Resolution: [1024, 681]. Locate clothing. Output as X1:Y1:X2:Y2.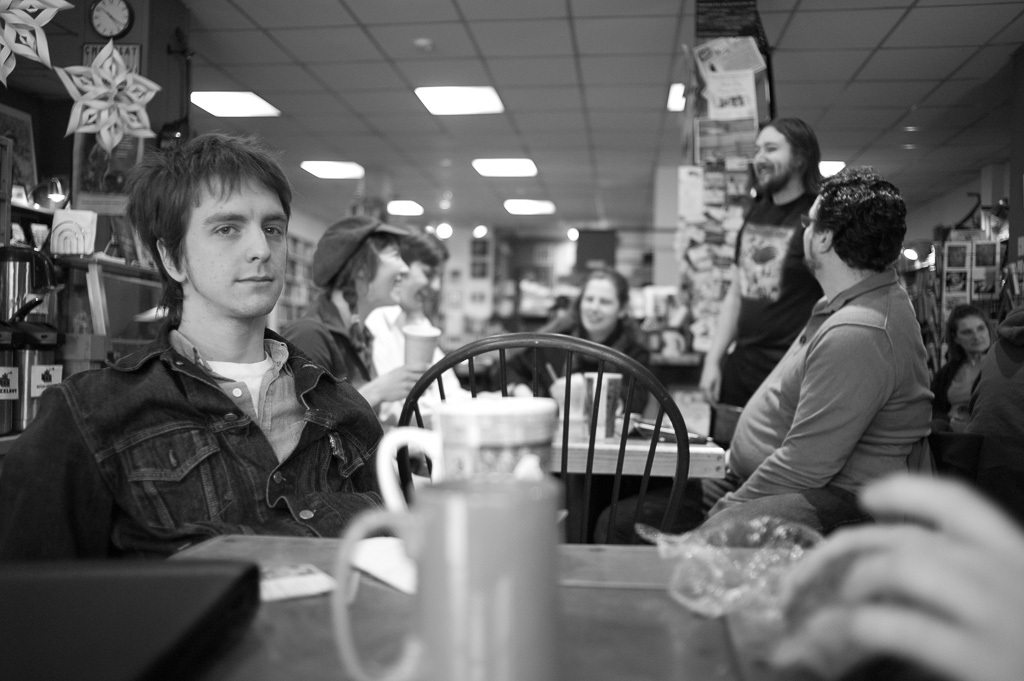
457:316:652:537.
